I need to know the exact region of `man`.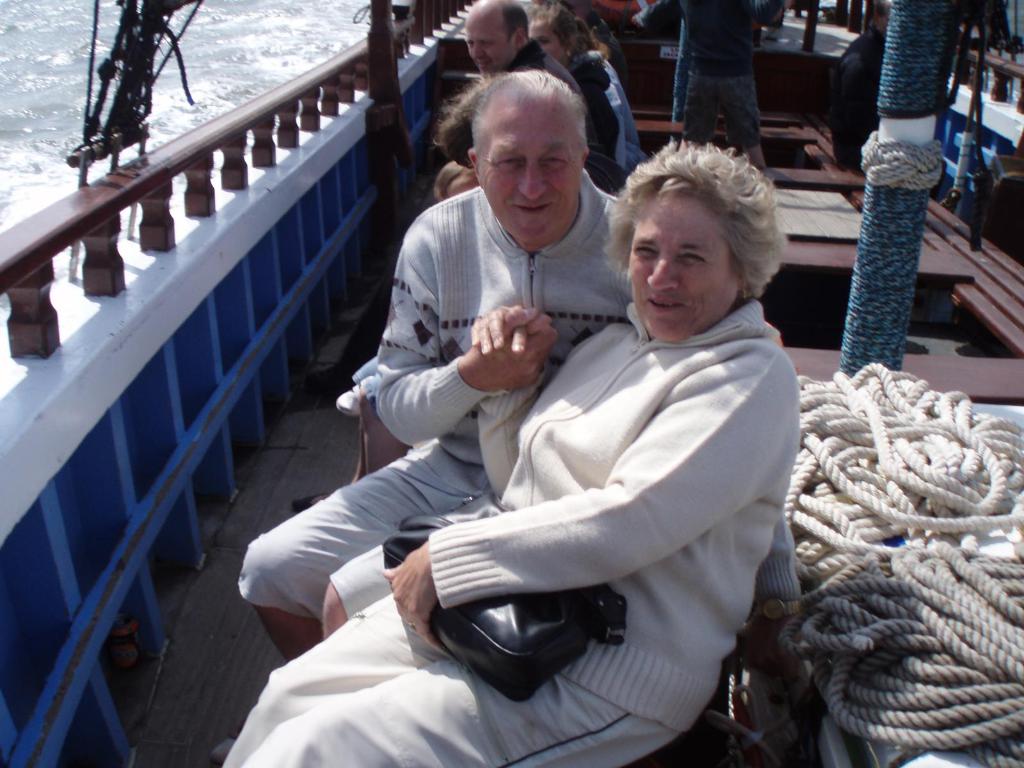
Region: detection(271, 102, 797, 762).
